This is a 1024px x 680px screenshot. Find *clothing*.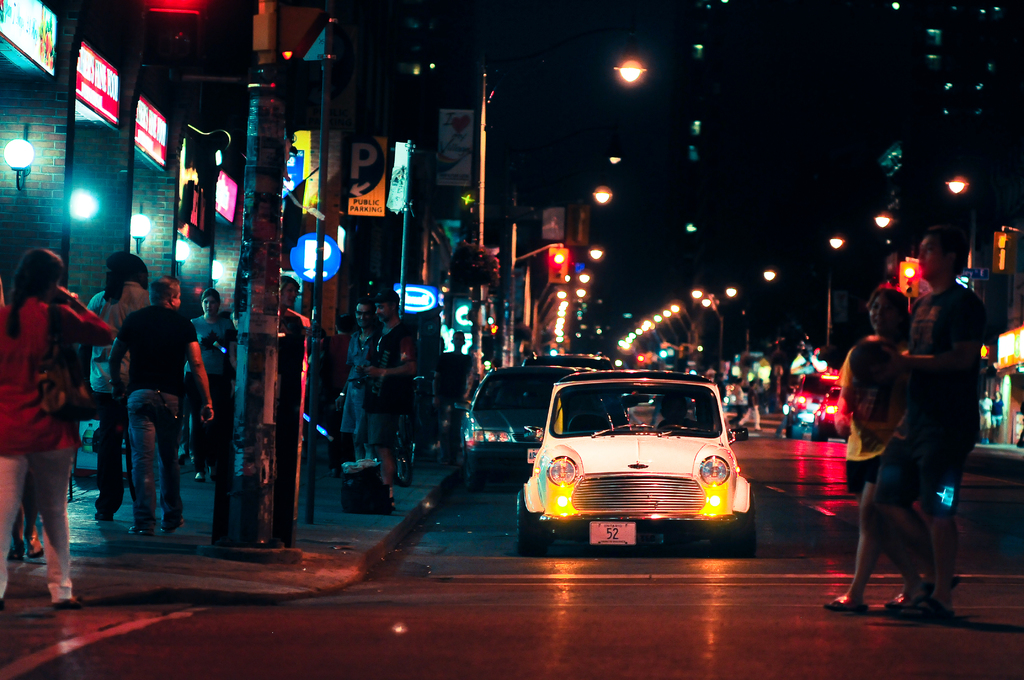
Bounding box: locate(879, 277, 987, 499).
